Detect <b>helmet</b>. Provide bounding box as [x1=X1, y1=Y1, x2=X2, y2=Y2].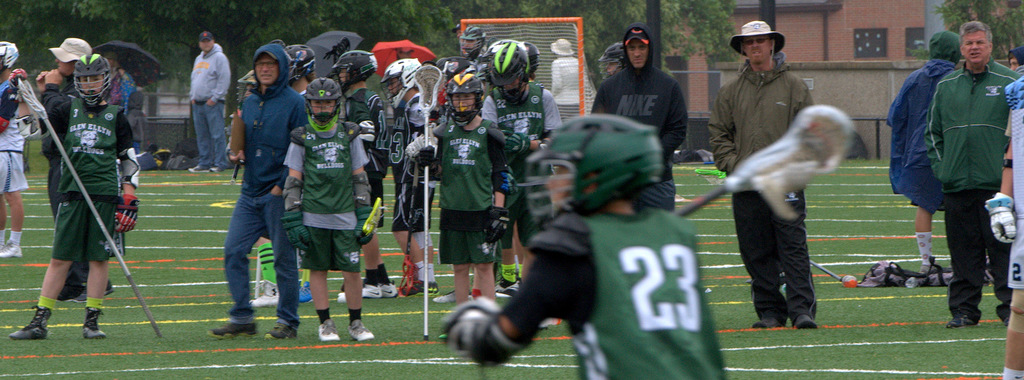
[x1=527, y1=112, x2=663, y2=218].
